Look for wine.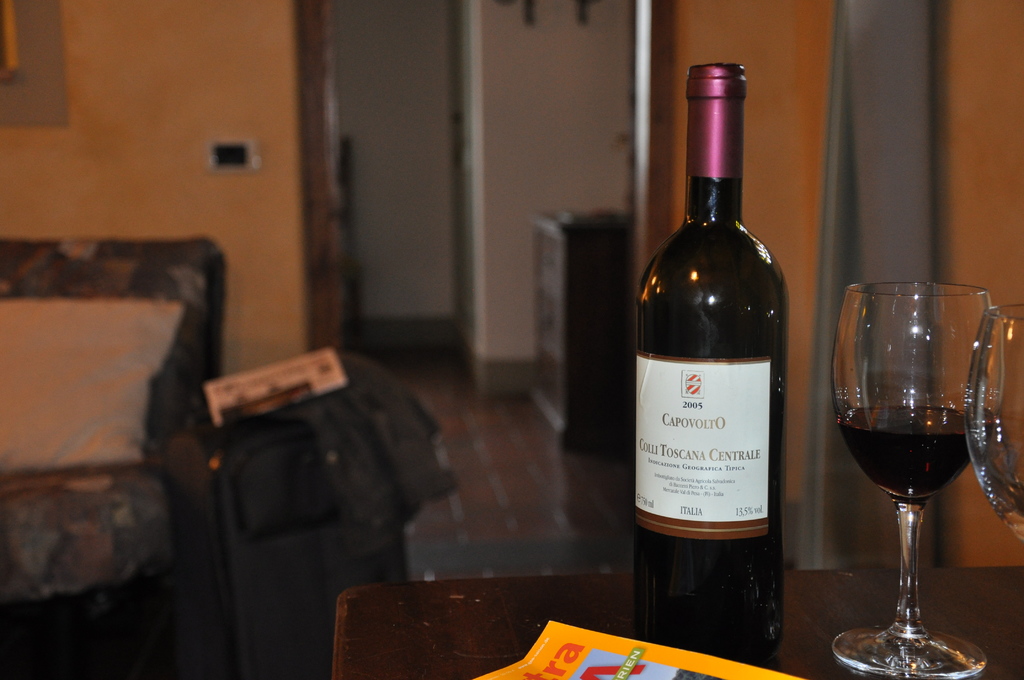
Found: box=[837, 404, 988, 500].
